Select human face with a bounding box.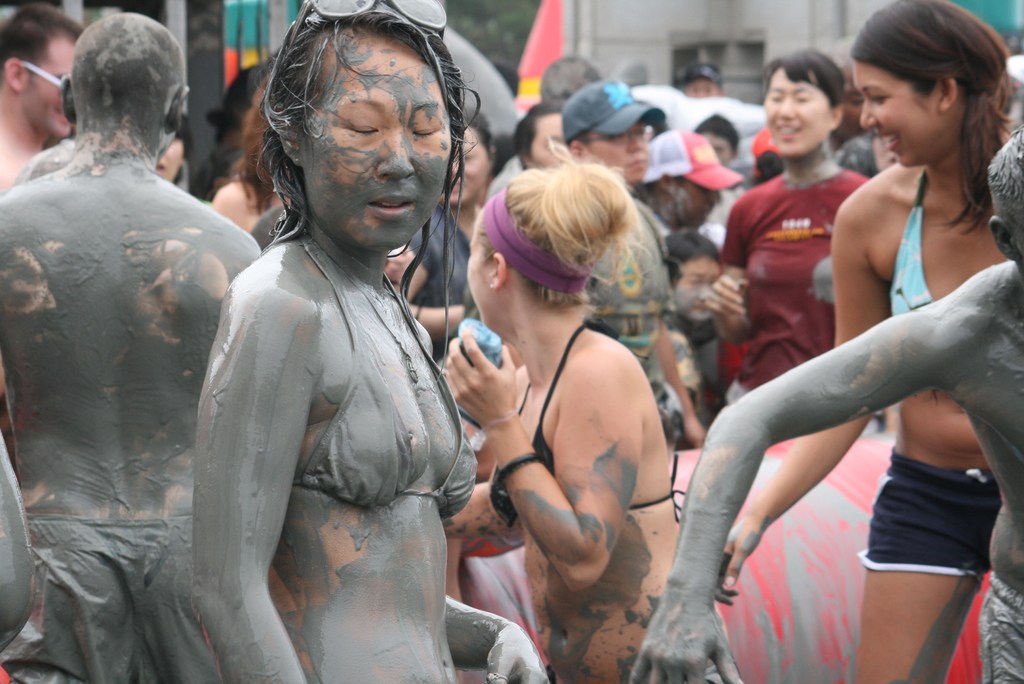
[307, 17, 458, 256].
